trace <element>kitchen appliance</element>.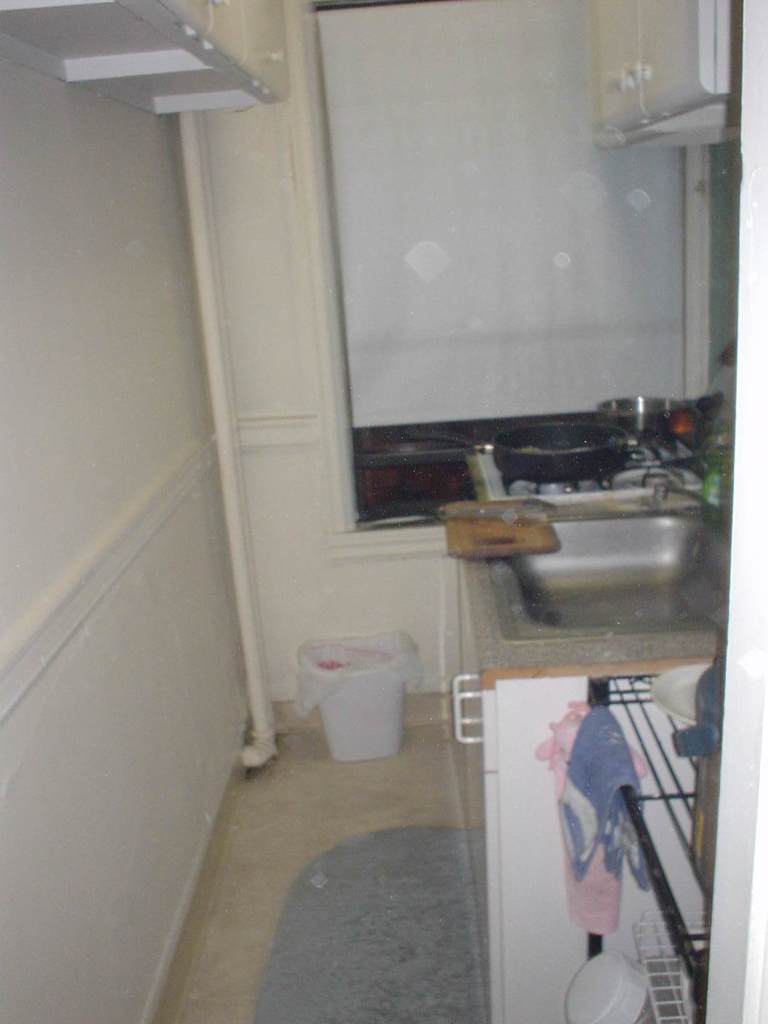
Traced to {"left": 0, "top": 0, "right": 290, "bottom": 116}.
